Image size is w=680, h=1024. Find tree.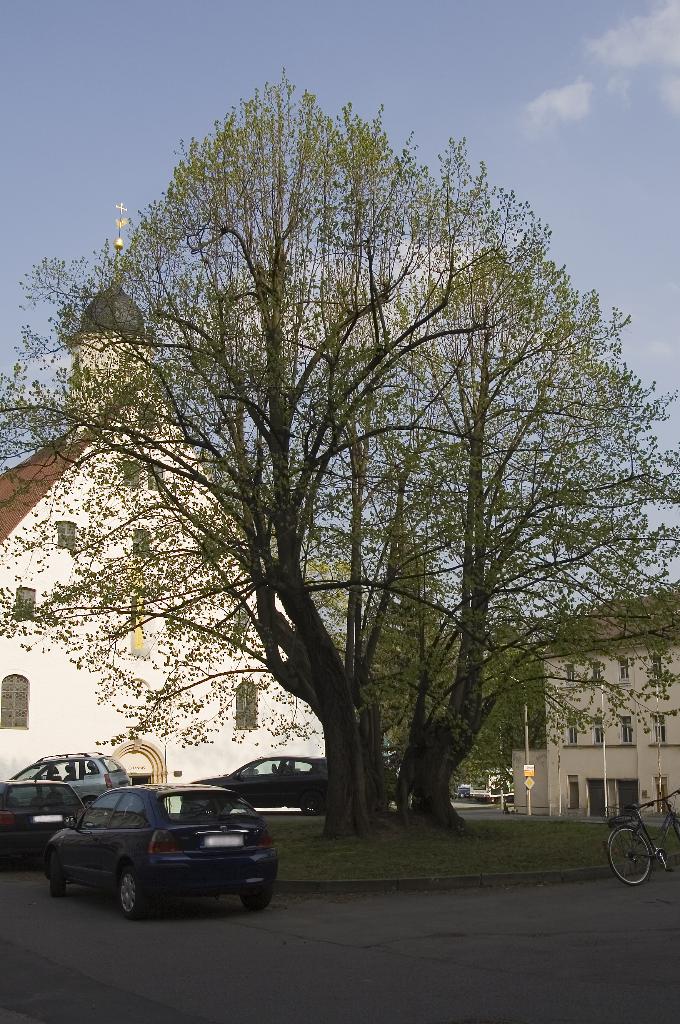
(left=0, top=65, right=679, bottom=836).
